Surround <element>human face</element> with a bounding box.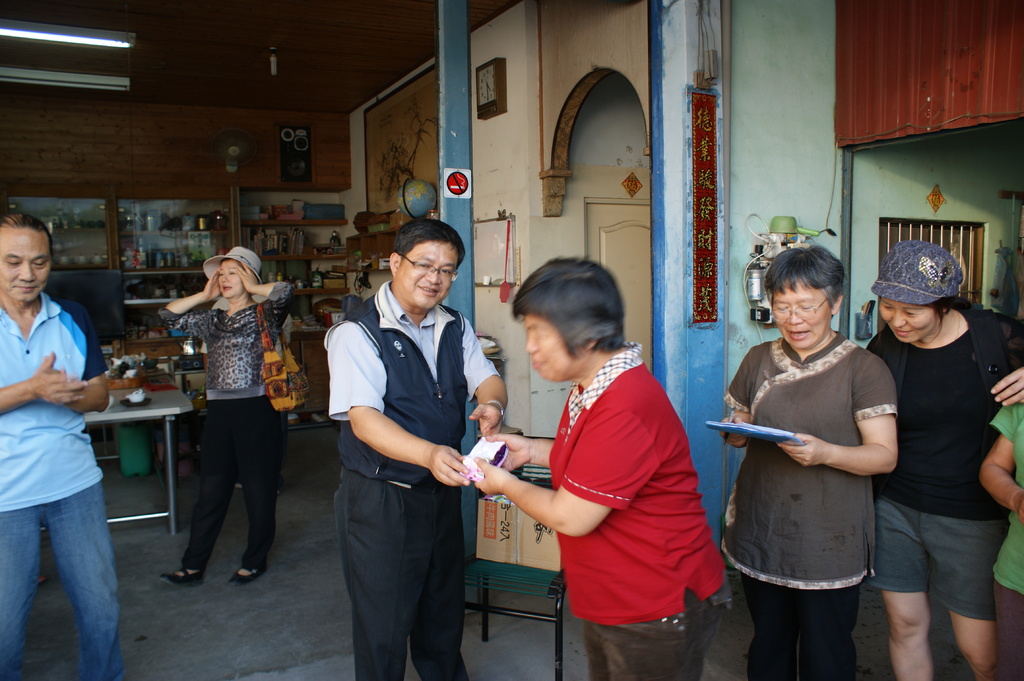
left=399, top=244, right=459, bottom=314.
